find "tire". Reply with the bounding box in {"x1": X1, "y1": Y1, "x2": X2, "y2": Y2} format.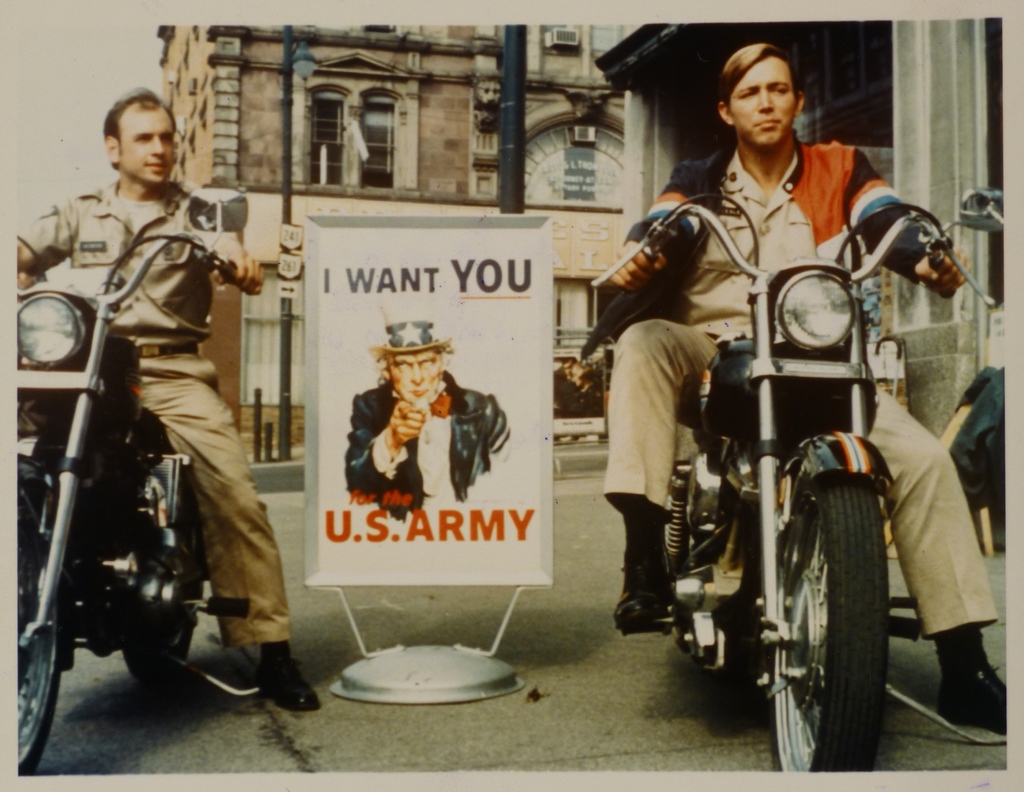
{"x1": 115, "y1": 495, "x2": 199, "y2": 681}.
